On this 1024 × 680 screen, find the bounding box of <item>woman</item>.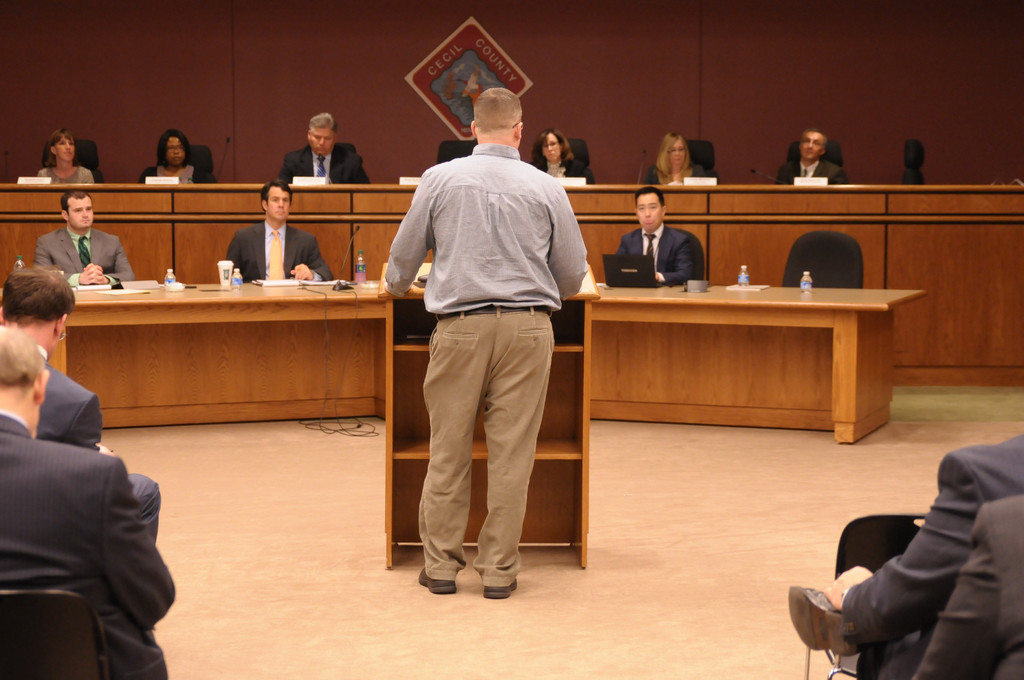
Bounding box: locate(667, 134, 700, 185).
